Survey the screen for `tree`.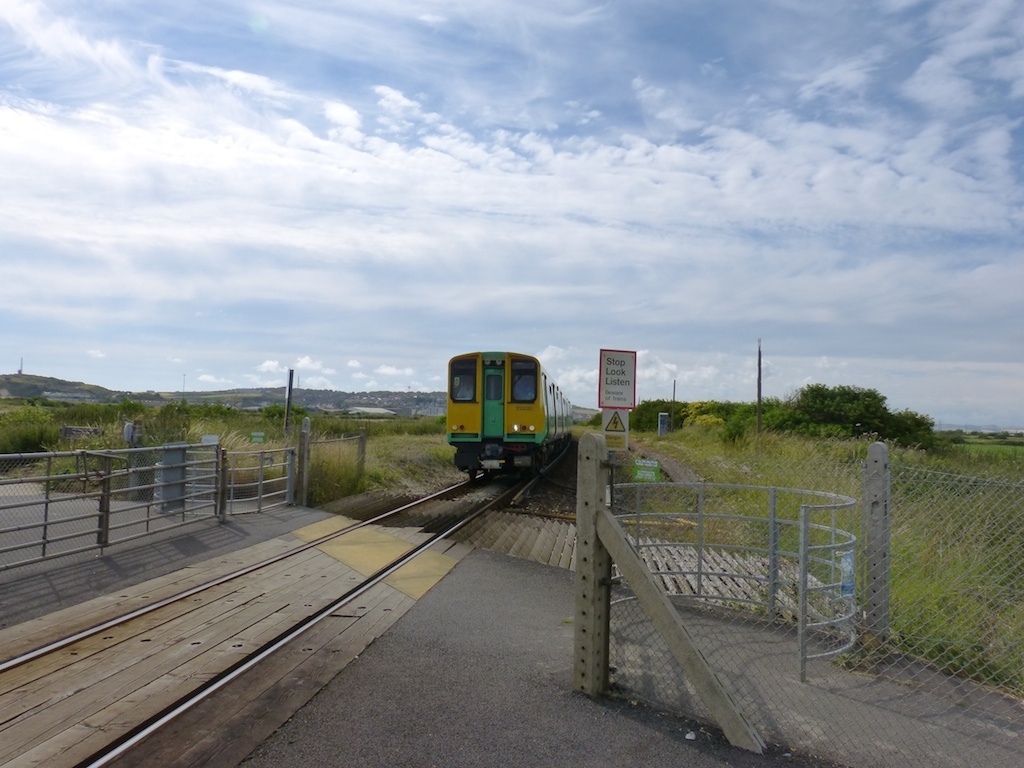
Survey found: crop(606, 379, 715, 429).
